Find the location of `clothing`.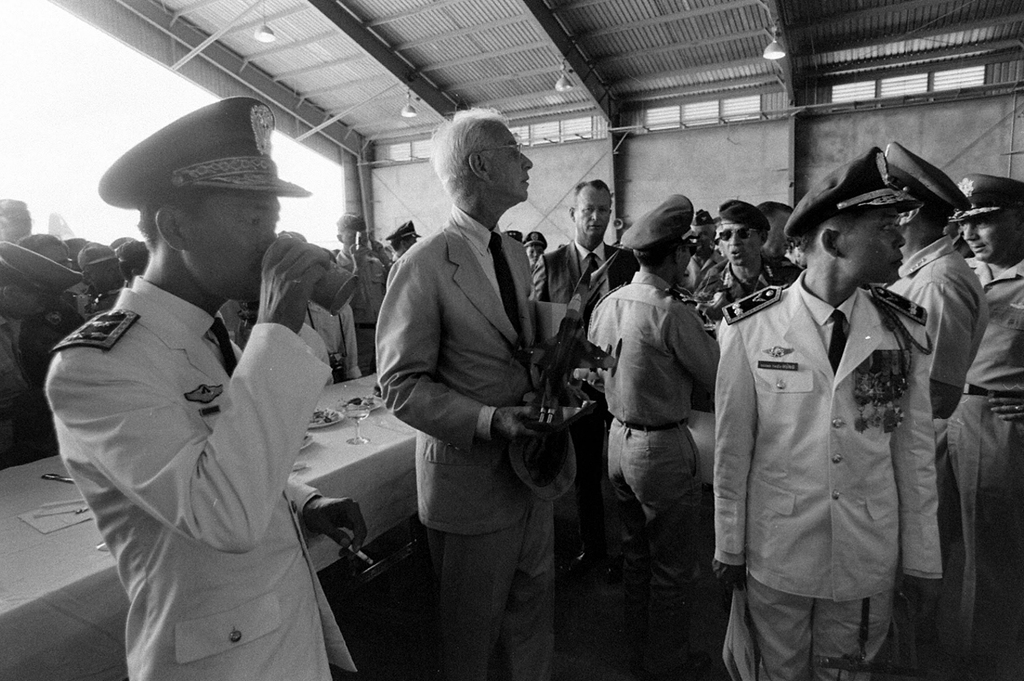
Location: l=962, t=252, r=1023, b=680.
